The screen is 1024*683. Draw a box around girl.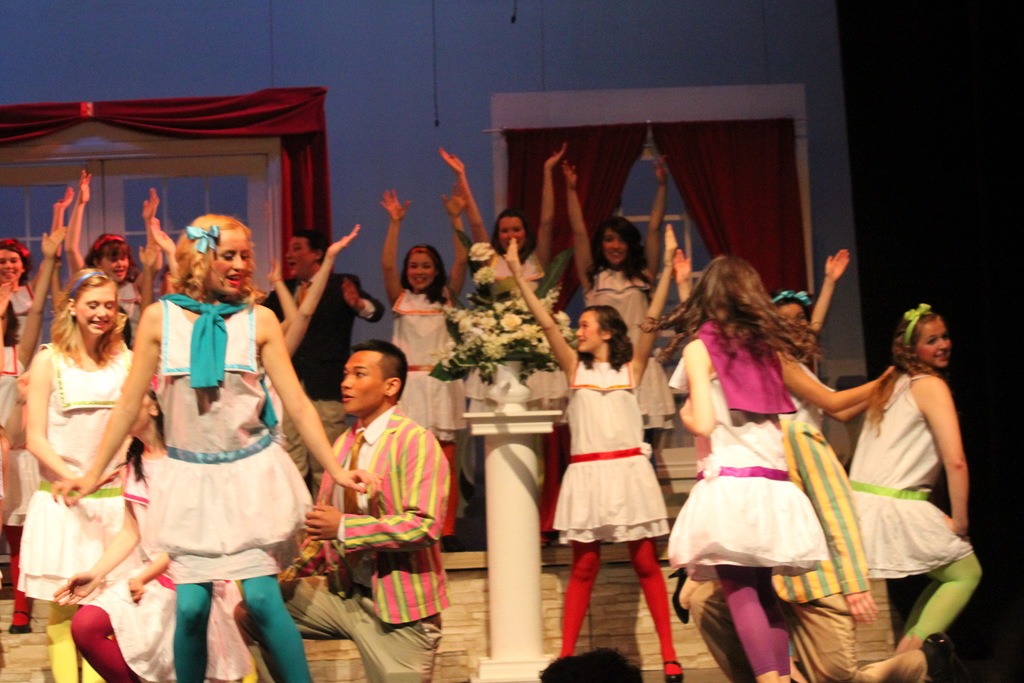
(left=672, top=250, right=881, bottom=677).
